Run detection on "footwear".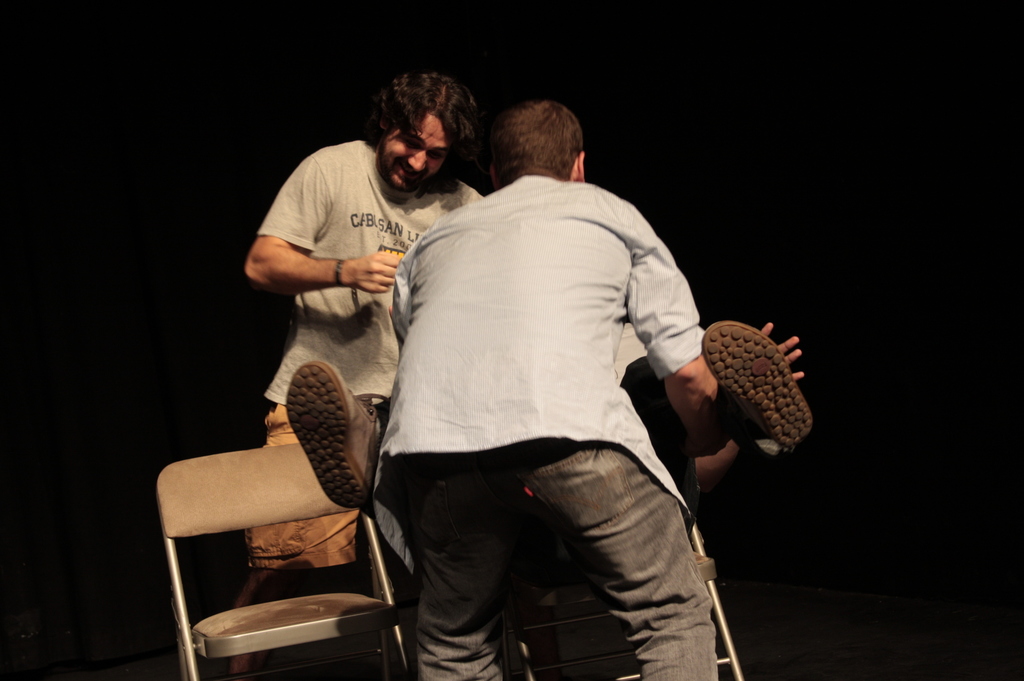
Result: x1=283, y1=354, x2=380, y2=509.
